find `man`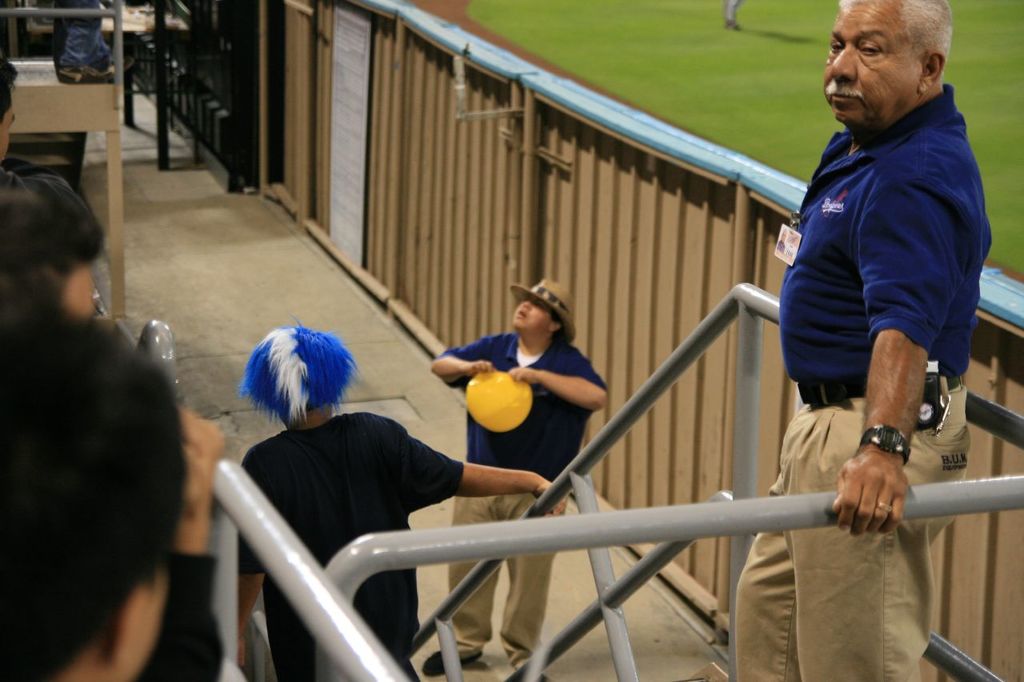
select_region(722, 34, 992, 653)
